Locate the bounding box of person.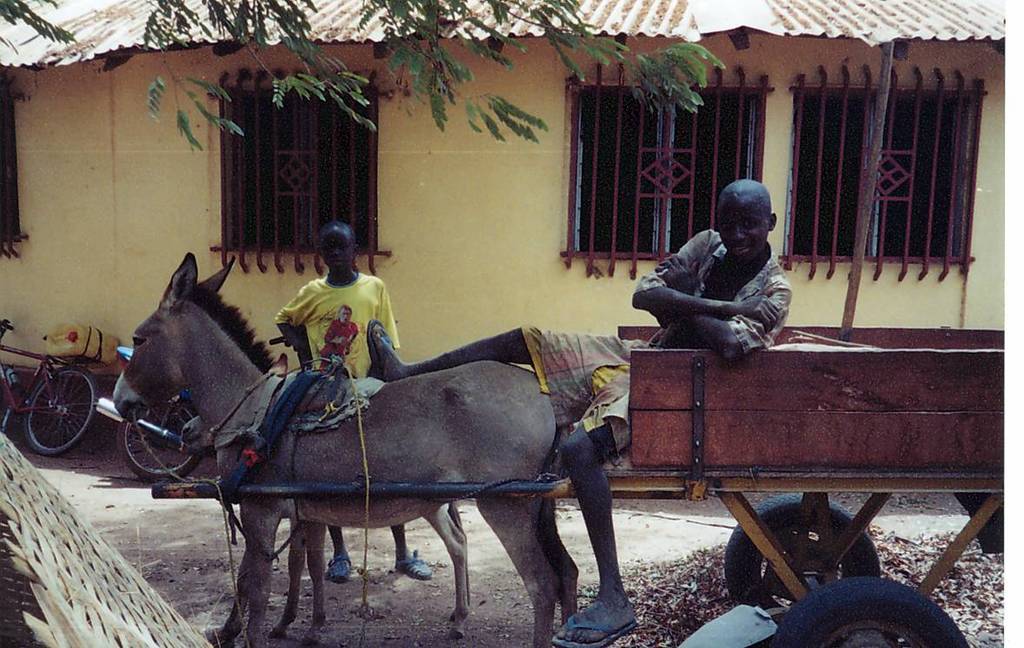
Bounding box: [left=276, top=208, right=441, bottom=579].
